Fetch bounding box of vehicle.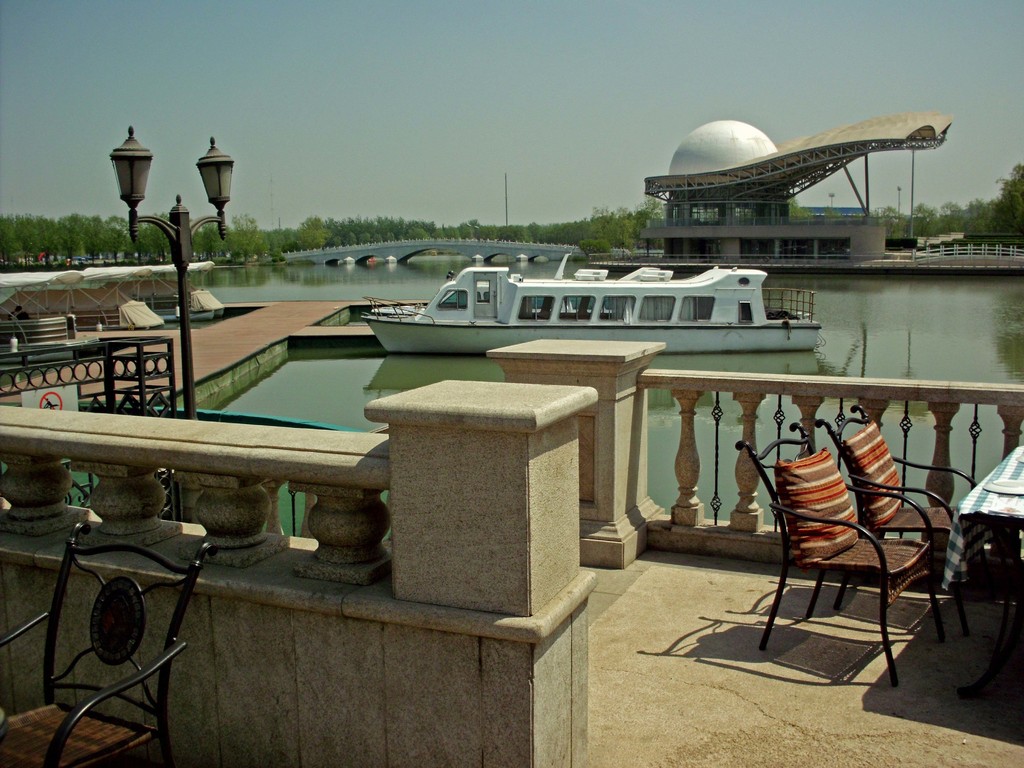
Bbox: bbox(360, 267, 823, 352).
